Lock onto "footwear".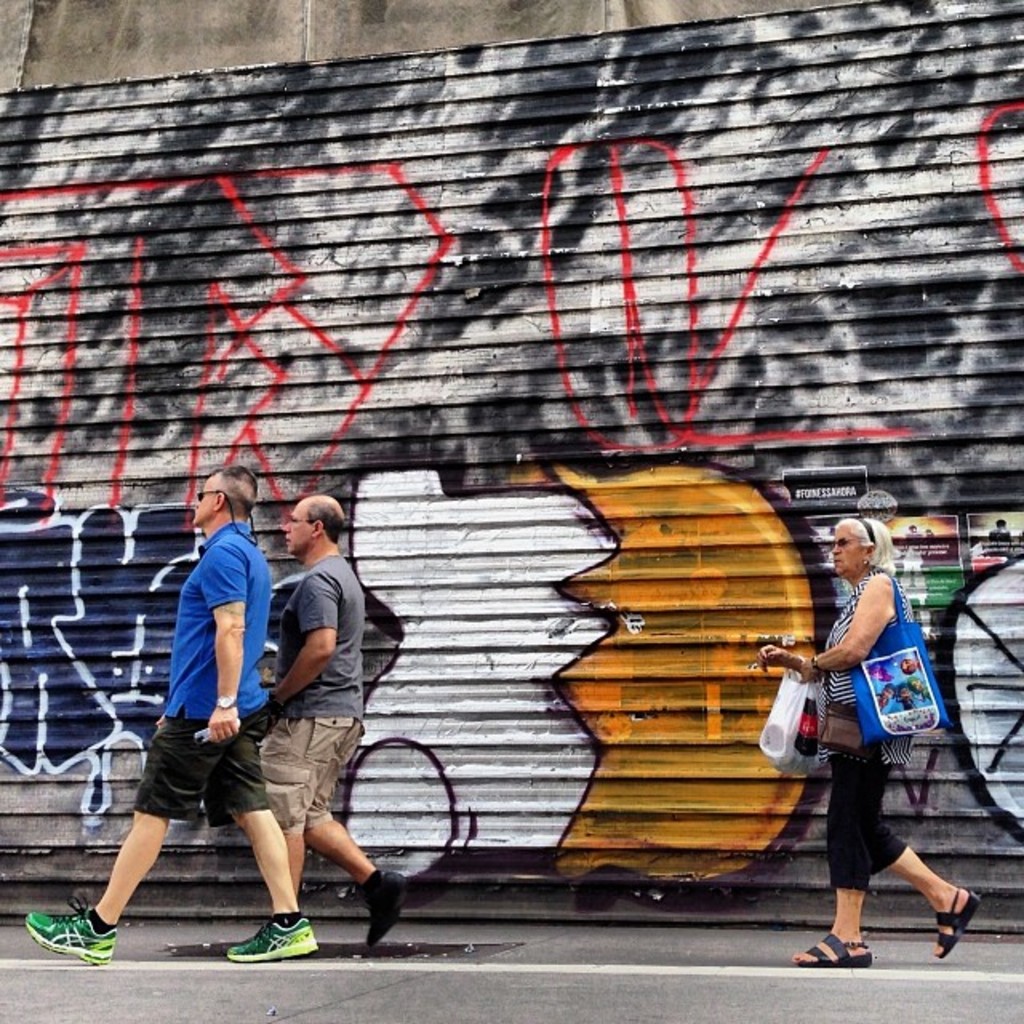
Locked: bbox(928, 893, 974, 965).
